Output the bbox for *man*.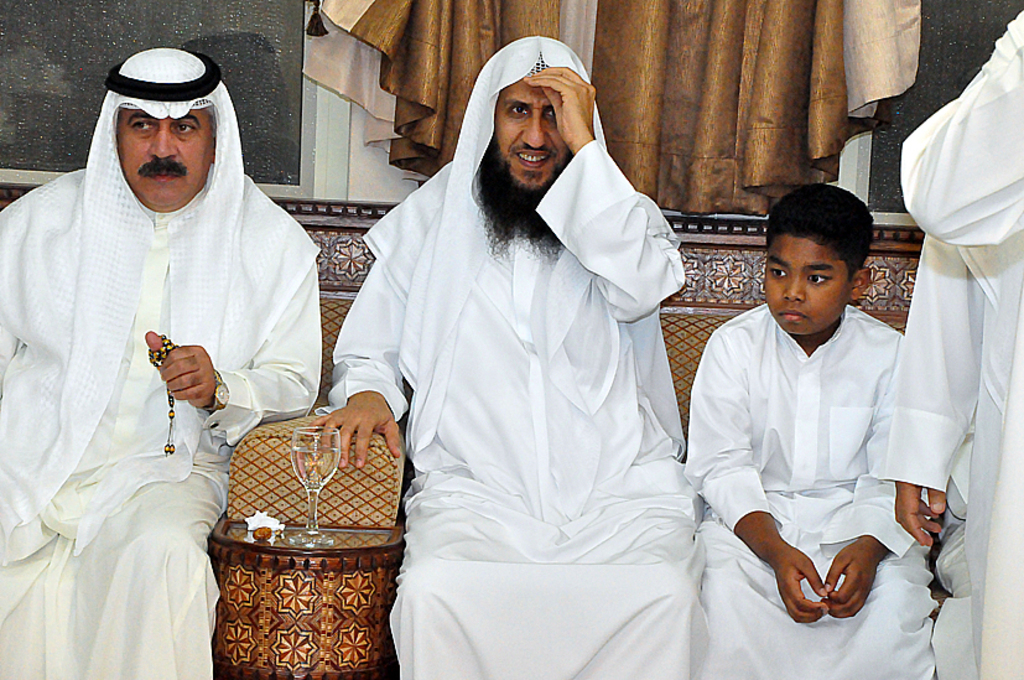
BBox(864, 228, 1007, 679).
